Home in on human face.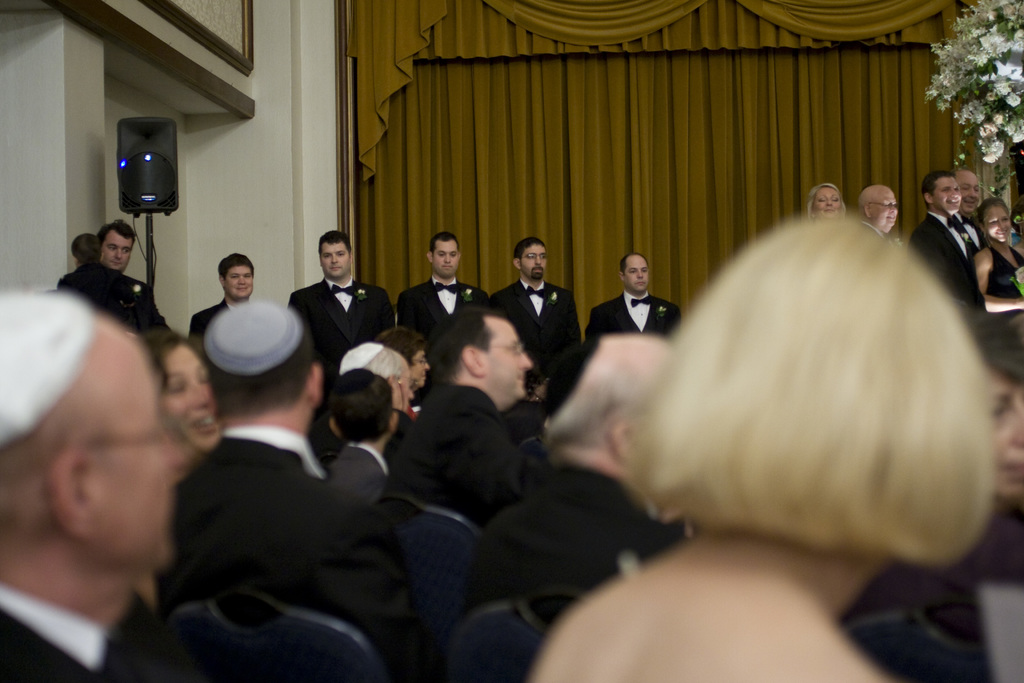
Homed in at rect(92, 354, 189, 568).
